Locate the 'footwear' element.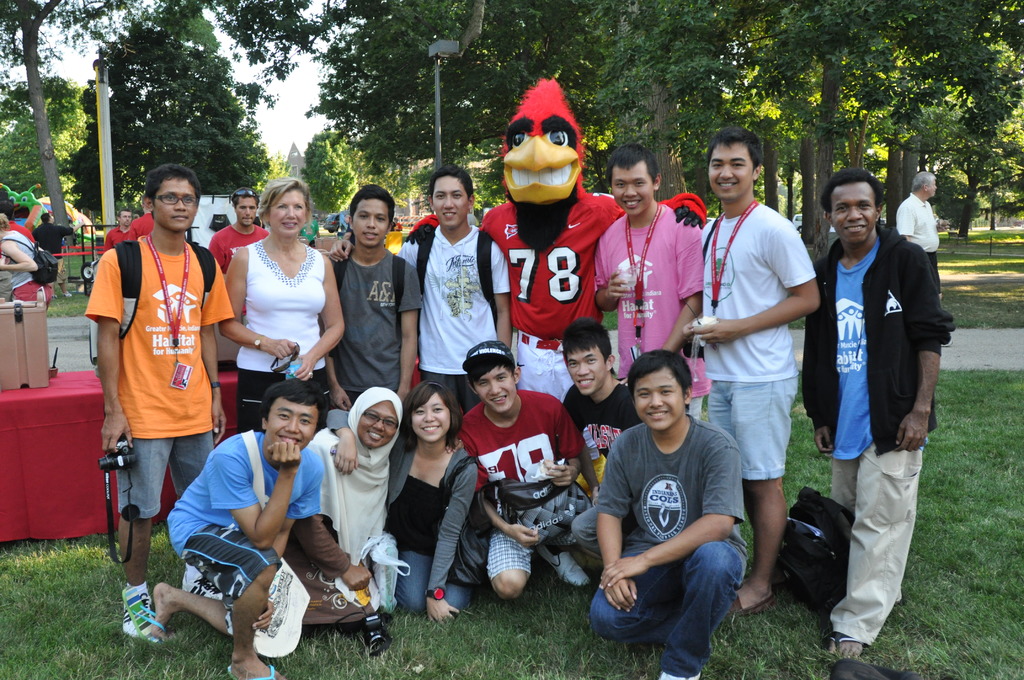
Element bbox: pyautogui.locateOnScreen(725, 588, 781, 618).
